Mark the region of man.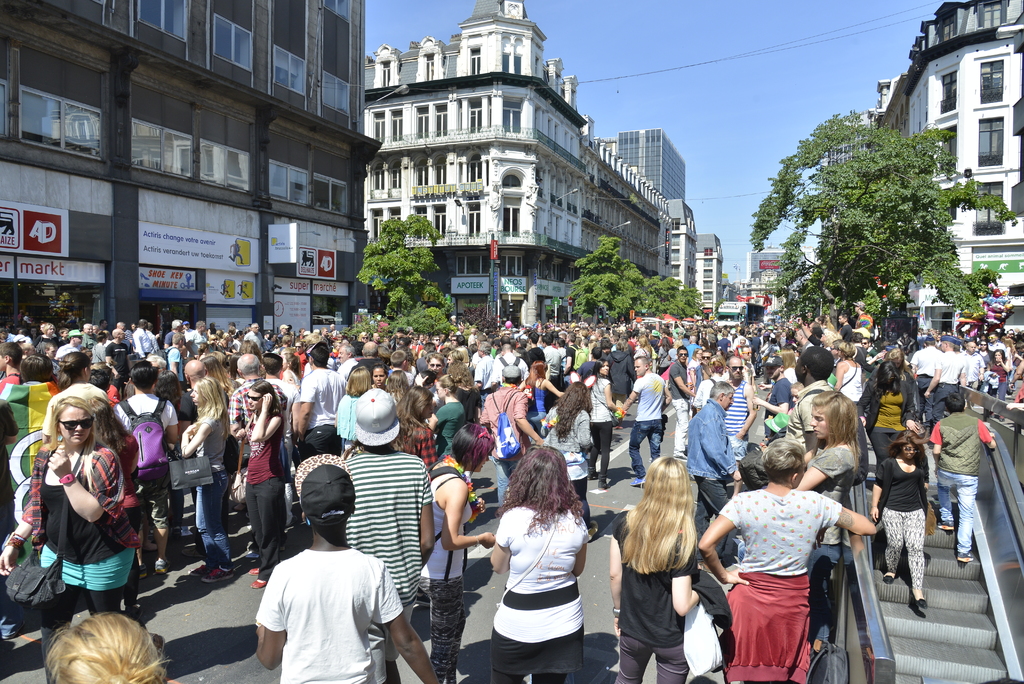
Region: {"left": 753, "top": 353, "right": 792, "bottom": 440}.
